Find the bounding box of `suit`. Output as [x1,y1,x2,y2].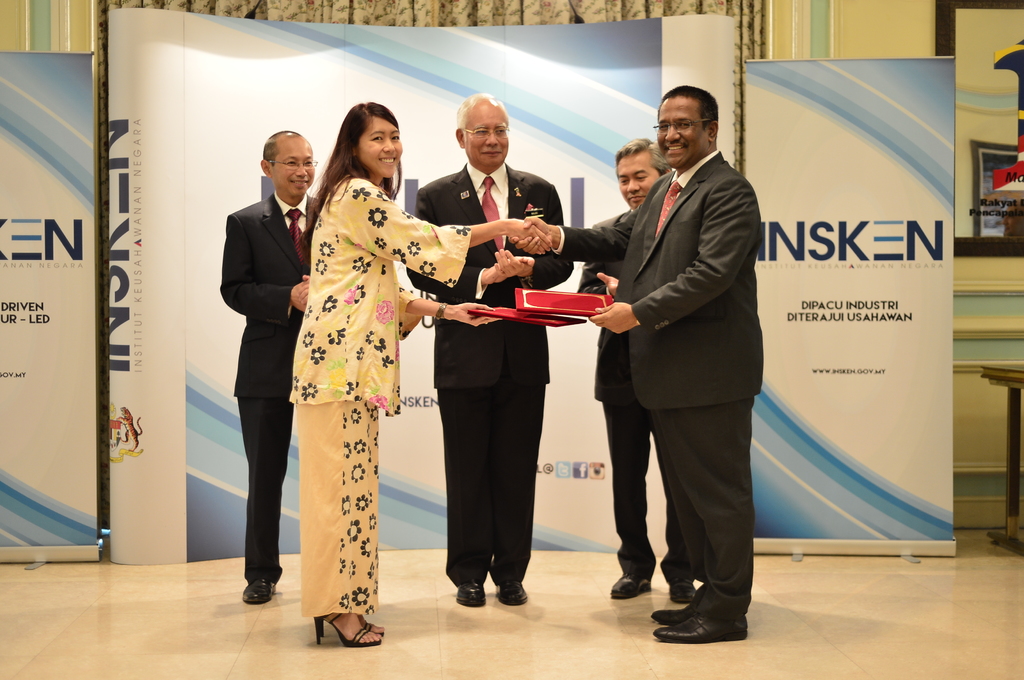
[405,161,575,581].
